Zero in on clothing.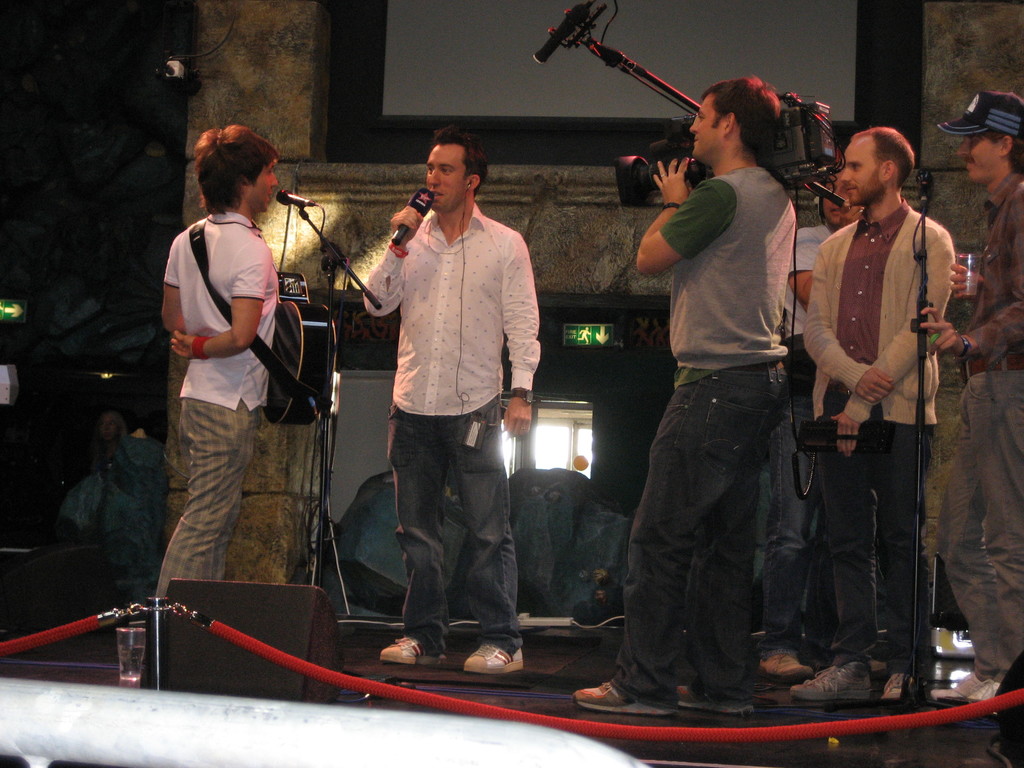
Zeroed in: box(55, 430, 169, 602).
